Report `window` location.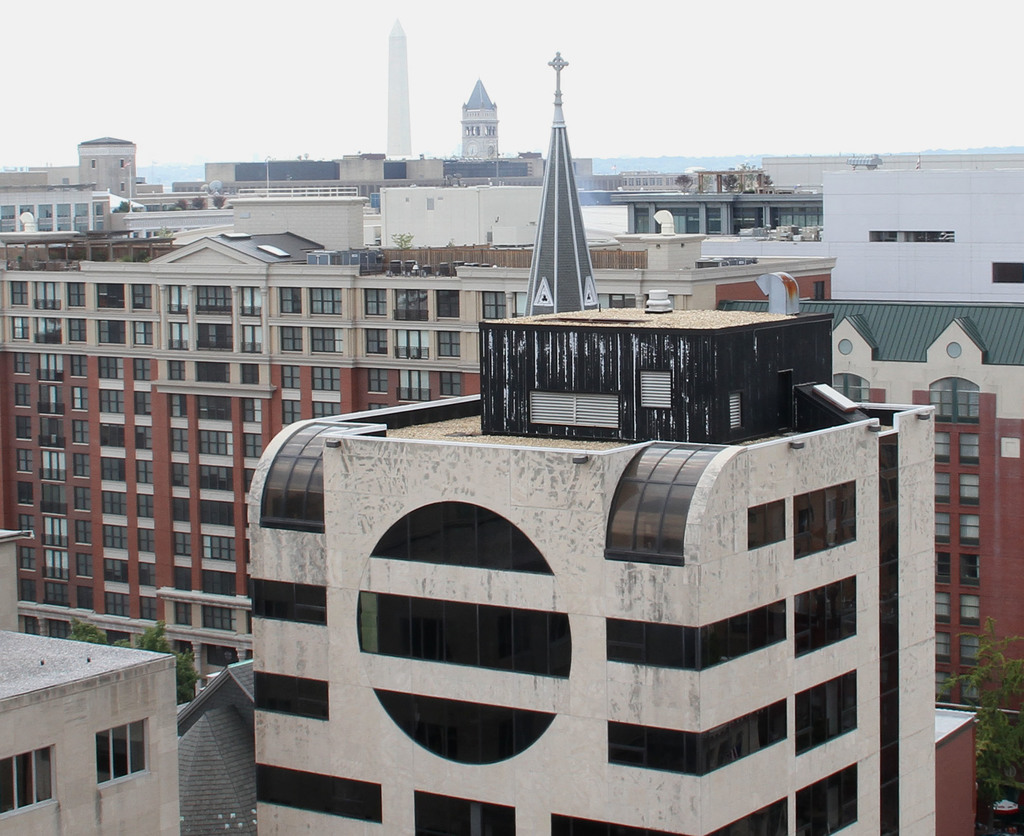
Report: [x1=604, y1=705, x2=793, y2=766].
